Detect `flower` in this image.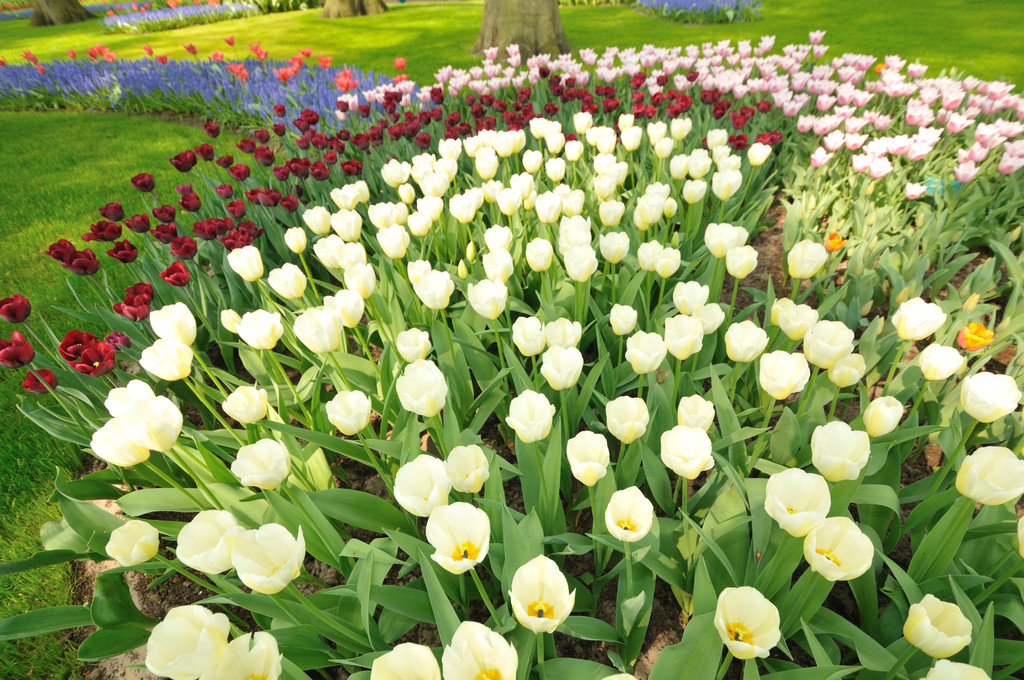
Detection: (372, 644, 437, 679).
